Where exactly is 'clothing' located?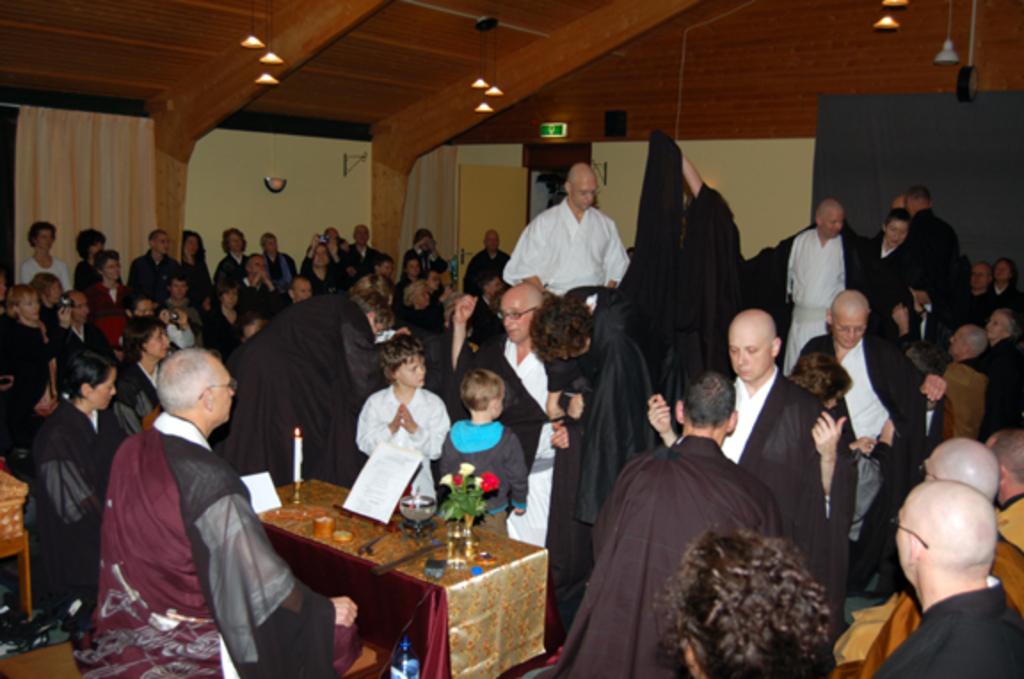
Its bounding box is crop(825, 572, 923, 677).
